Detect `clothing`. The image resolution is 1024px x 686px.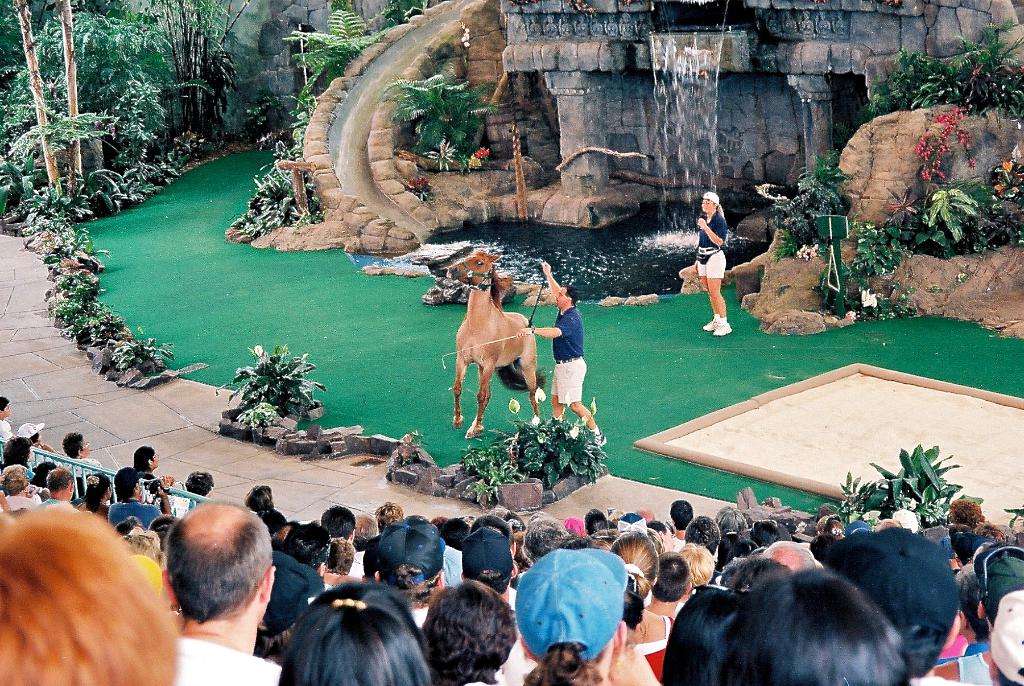
pyautogui.locateOnScreen(68, 460, 102, 477).
